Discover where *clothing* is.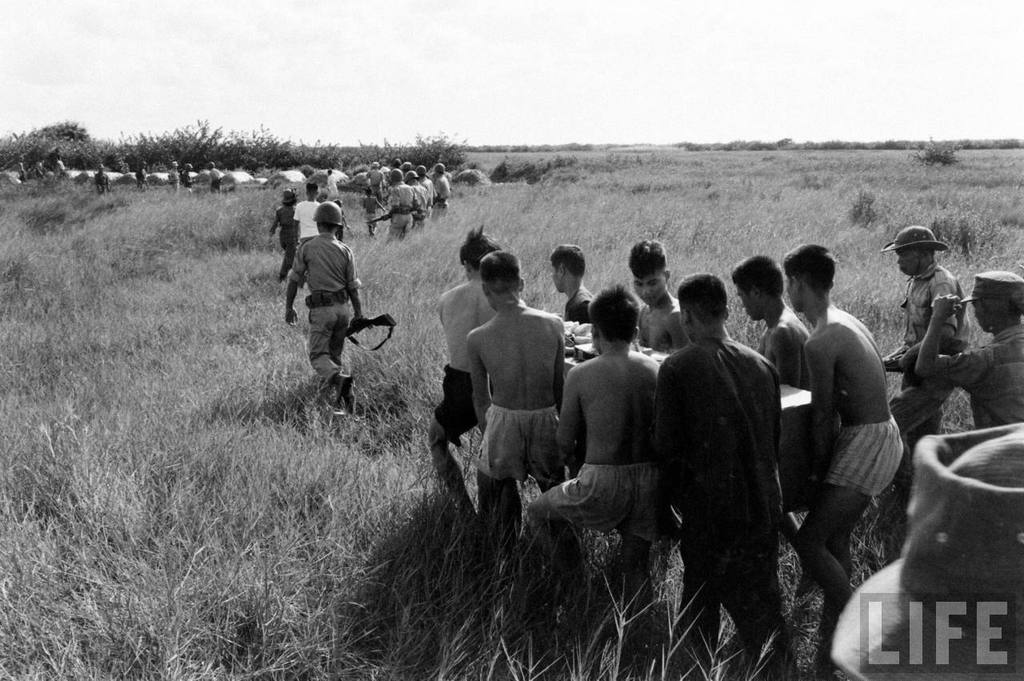
Discovered at Rect(474, 400, 566, 474).
